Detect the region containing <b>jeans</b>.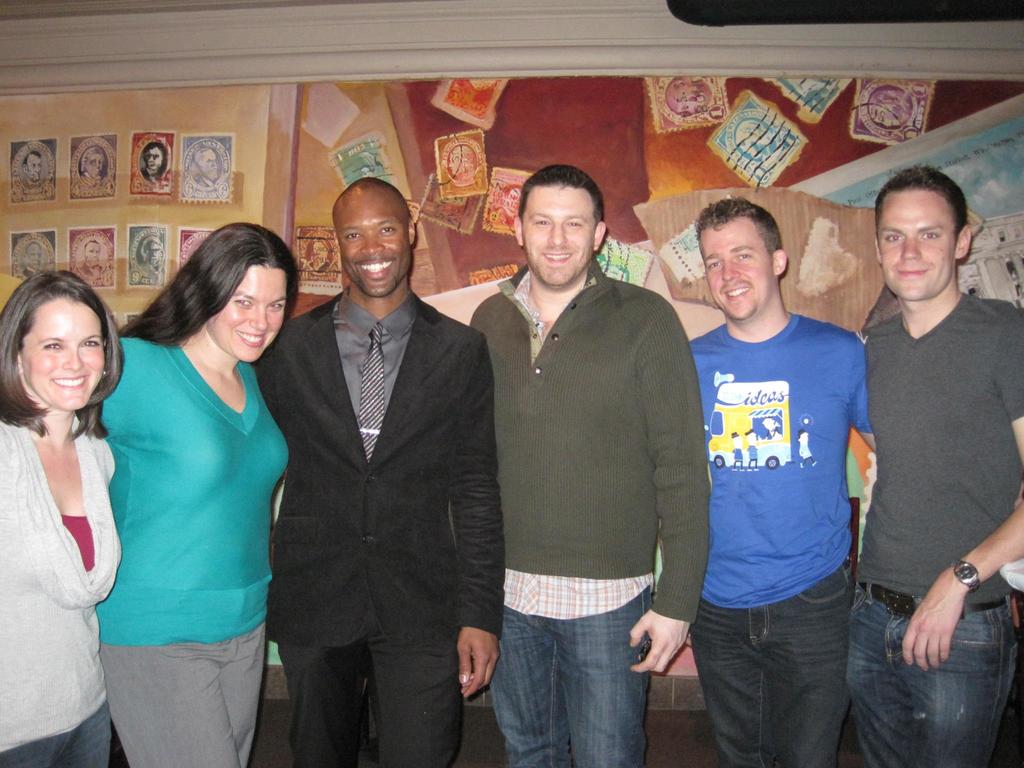
0, 697, 115, 767.
